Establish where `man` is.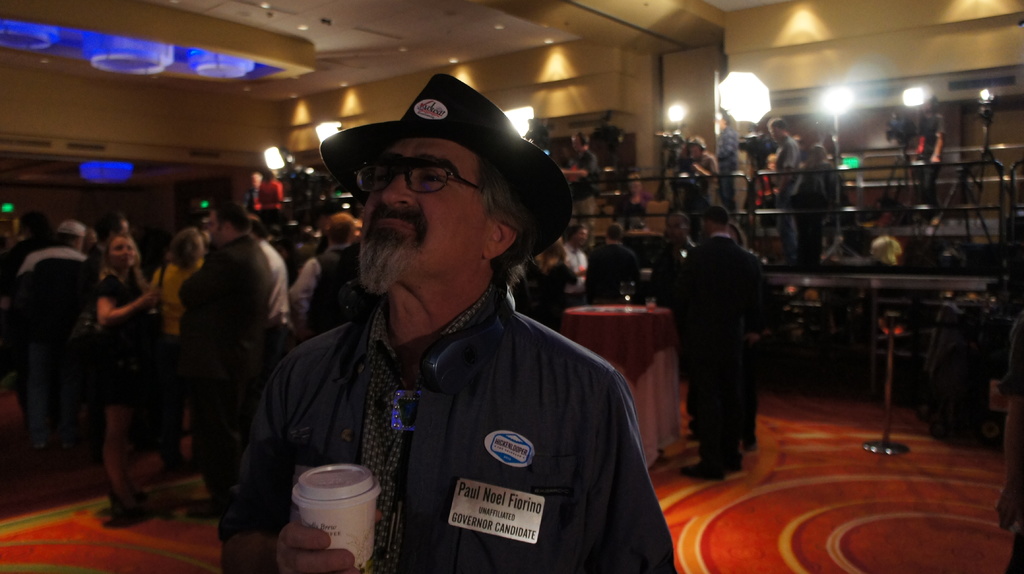
Established at <bbox>571, 128, 596, 214</bbox>.
